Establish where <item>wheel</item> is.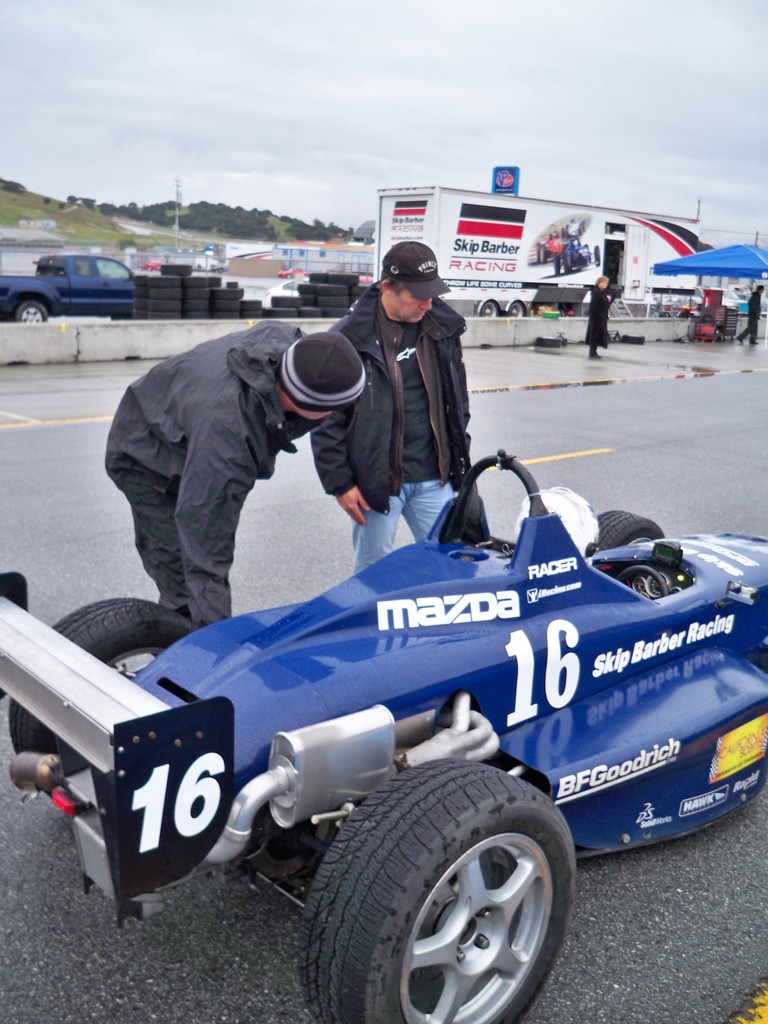
Established at 14 303 44 321.
